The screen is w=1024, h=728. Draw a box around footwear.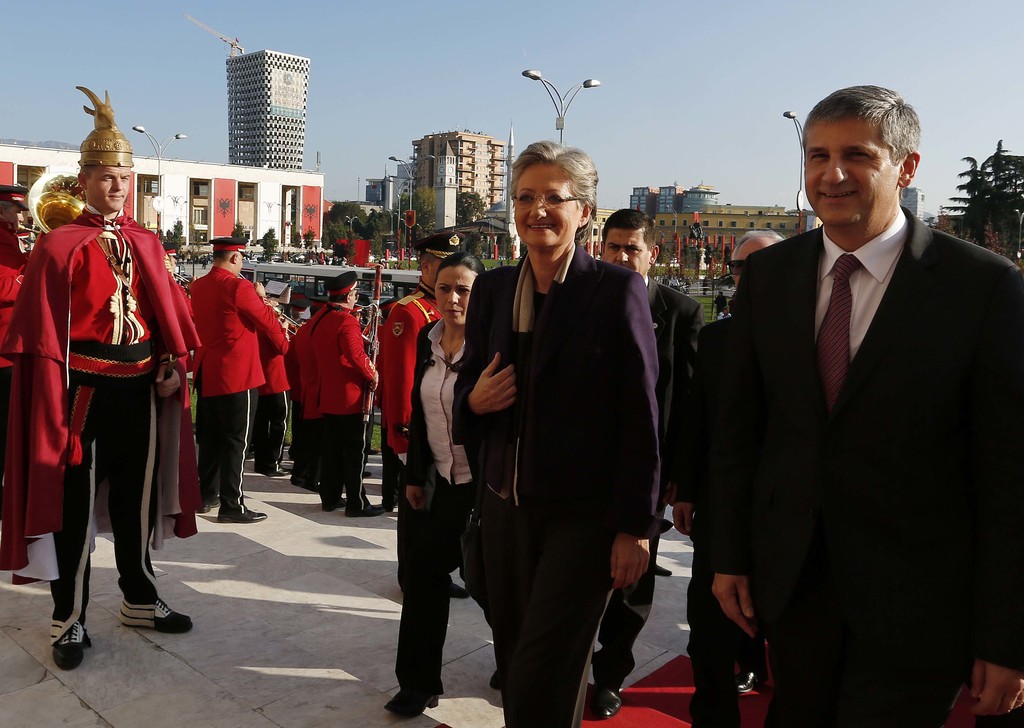
[x1=152, y1=600, x2=193, y2=632].
